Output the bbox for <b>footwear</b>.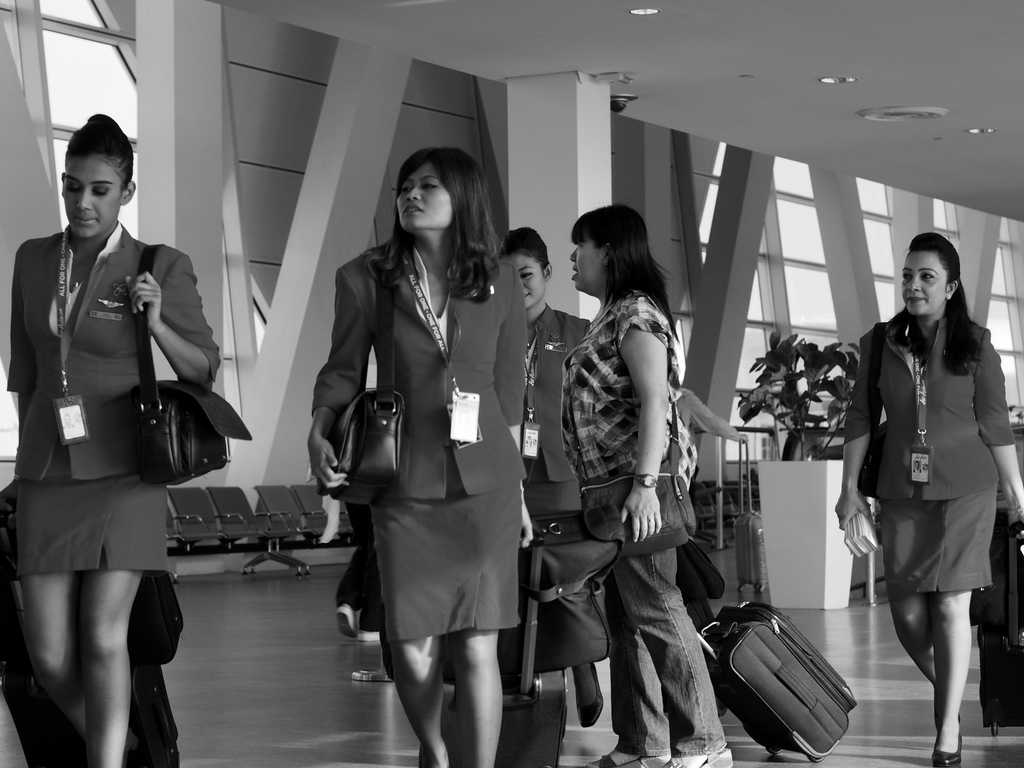
region(576, 745, 668, 767).
